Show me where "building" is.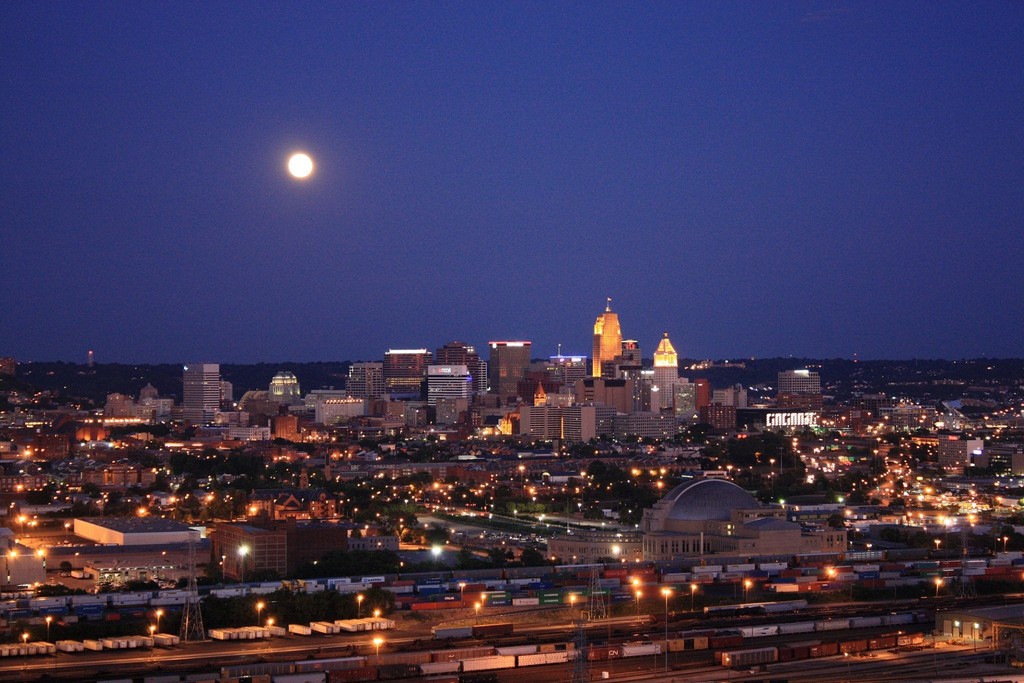
"building" is at detection(184, 363, 219, 427).
